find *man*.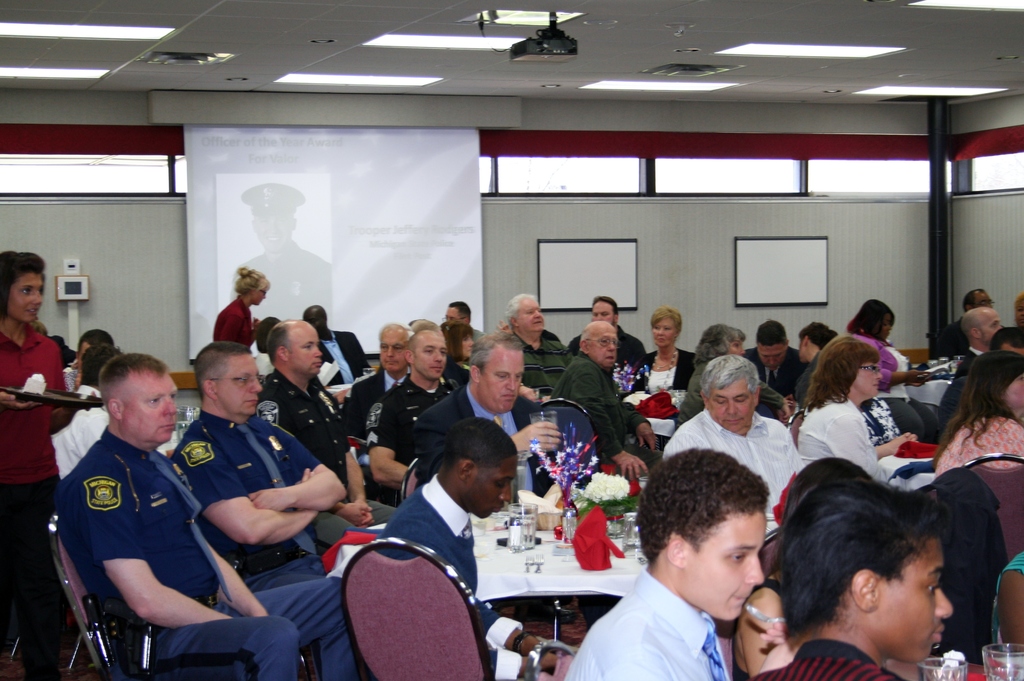
left=474, top=288, right=569, bottom=406.
